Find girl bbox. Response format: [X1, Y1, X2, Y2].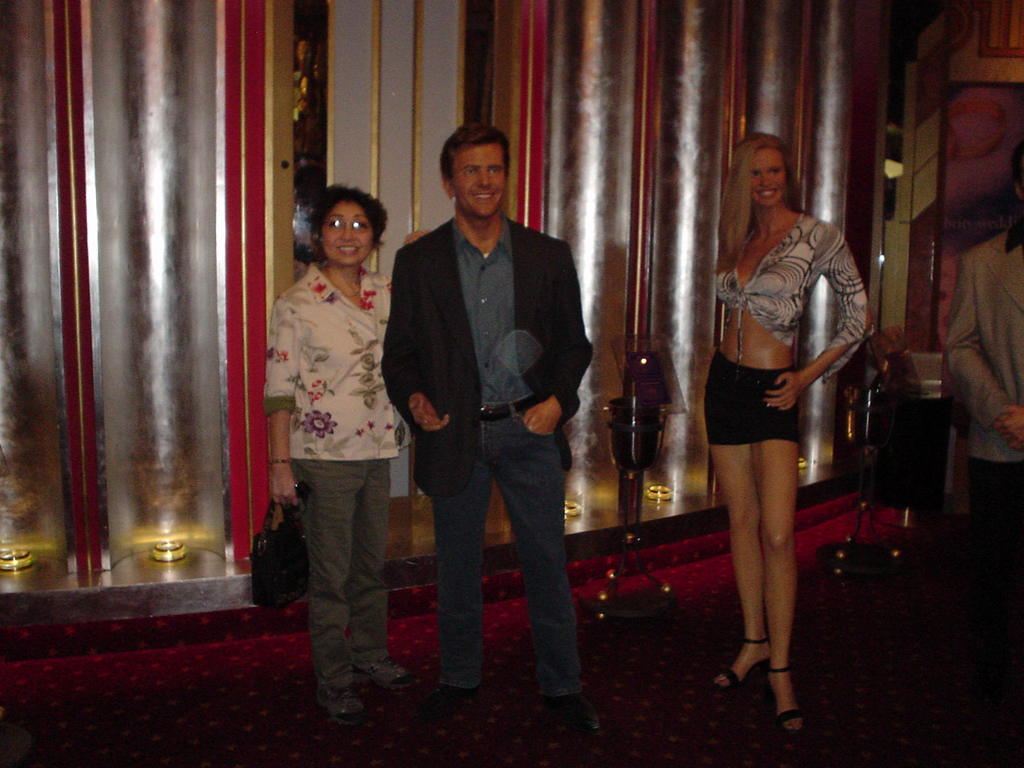
[702, 129, 872, 740].
